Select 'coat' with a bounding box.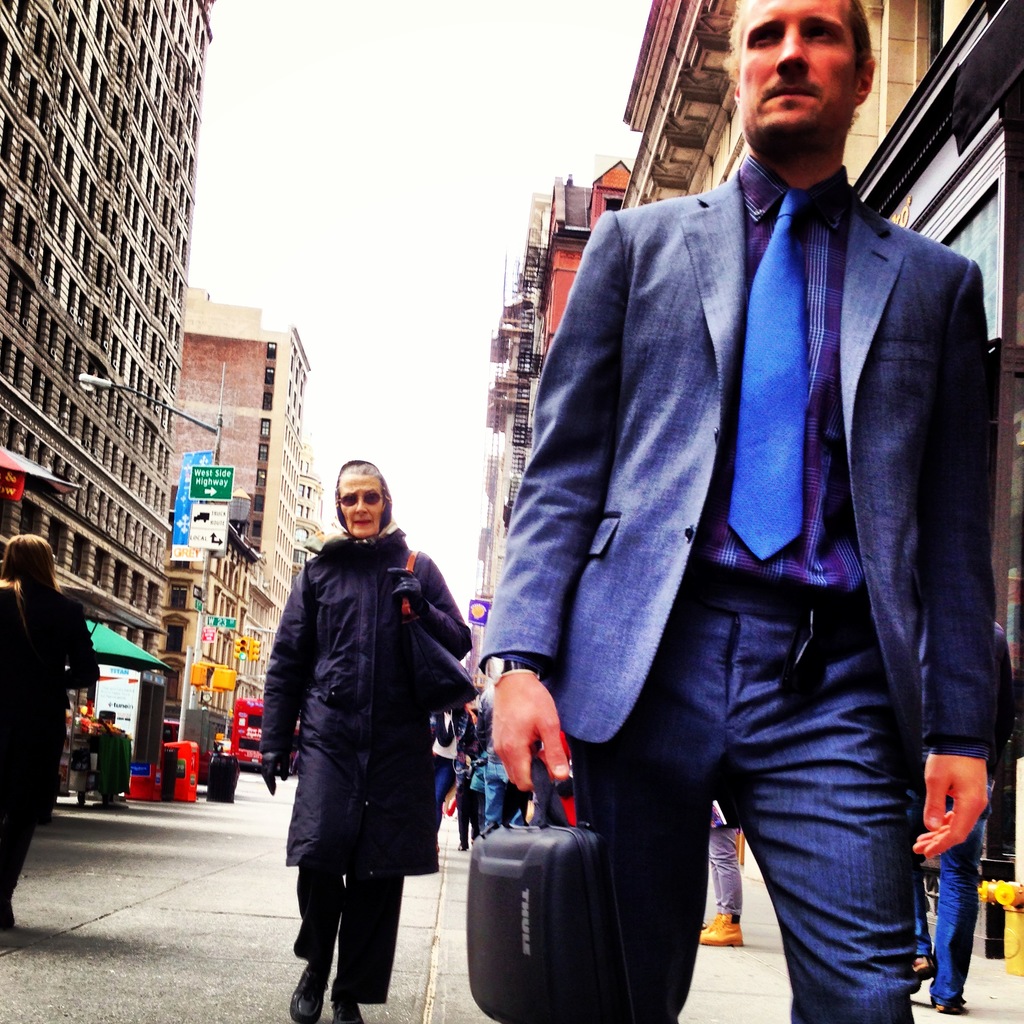
Rect(542, 82, 986, 828).
